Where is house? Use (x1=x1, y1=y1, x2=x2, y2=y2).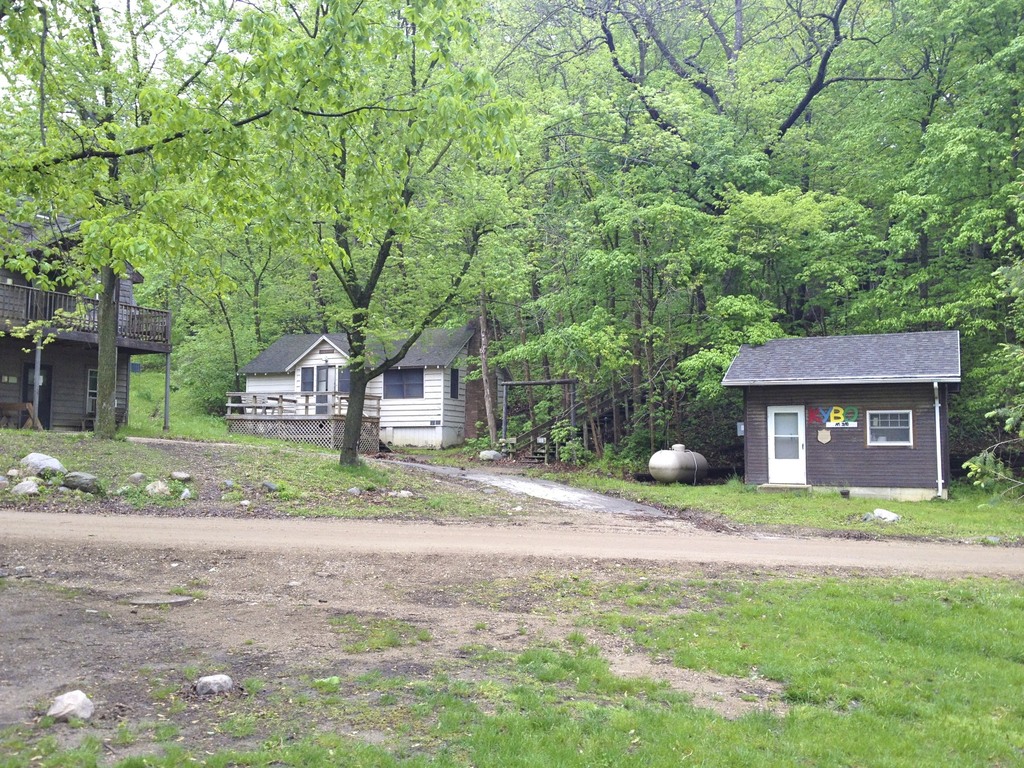
(x1=704, y1=317, x2=977, y2=499).
